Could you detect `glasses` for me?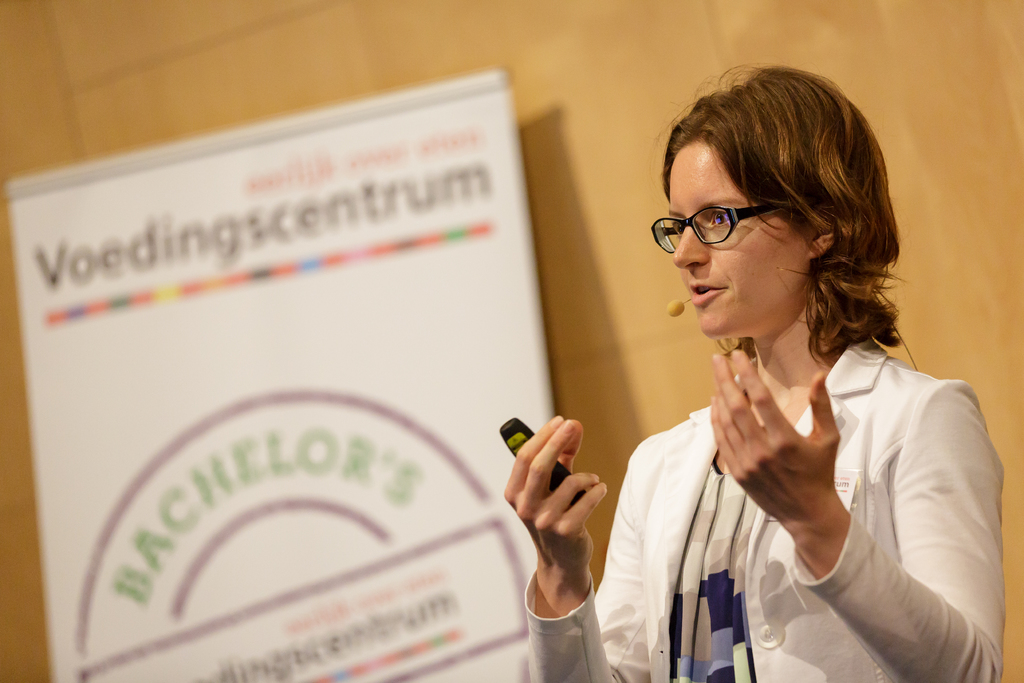
Detection result: (x1=651, y1=193, x2=821, y2=260).
